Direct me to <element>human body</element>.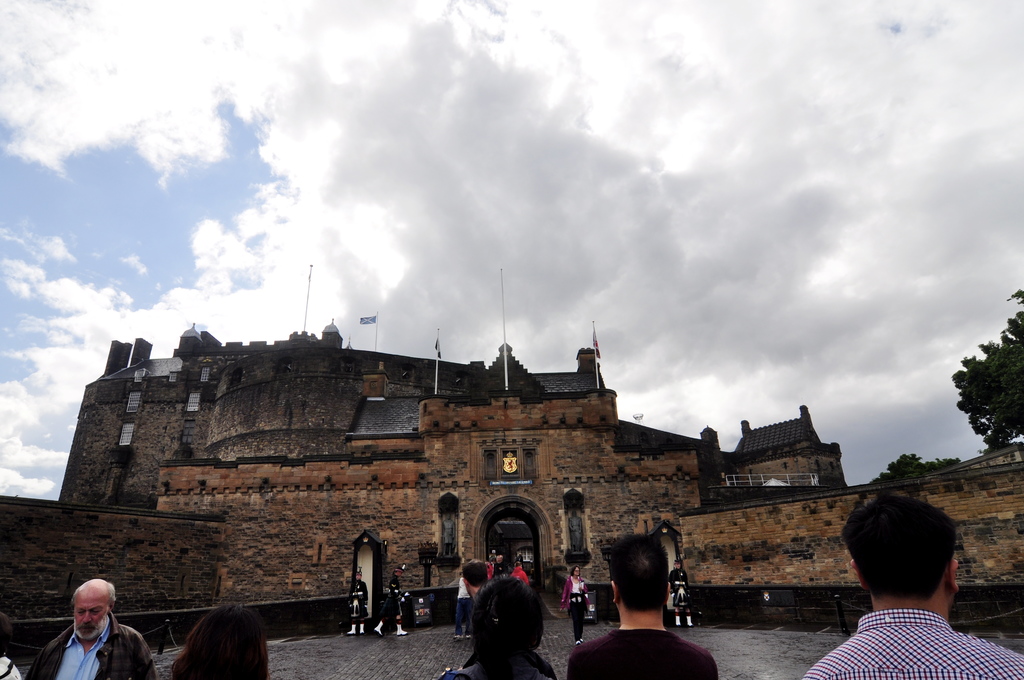
Direction: pyautogui.locateOnScreen(560, 577, 589, 644).
